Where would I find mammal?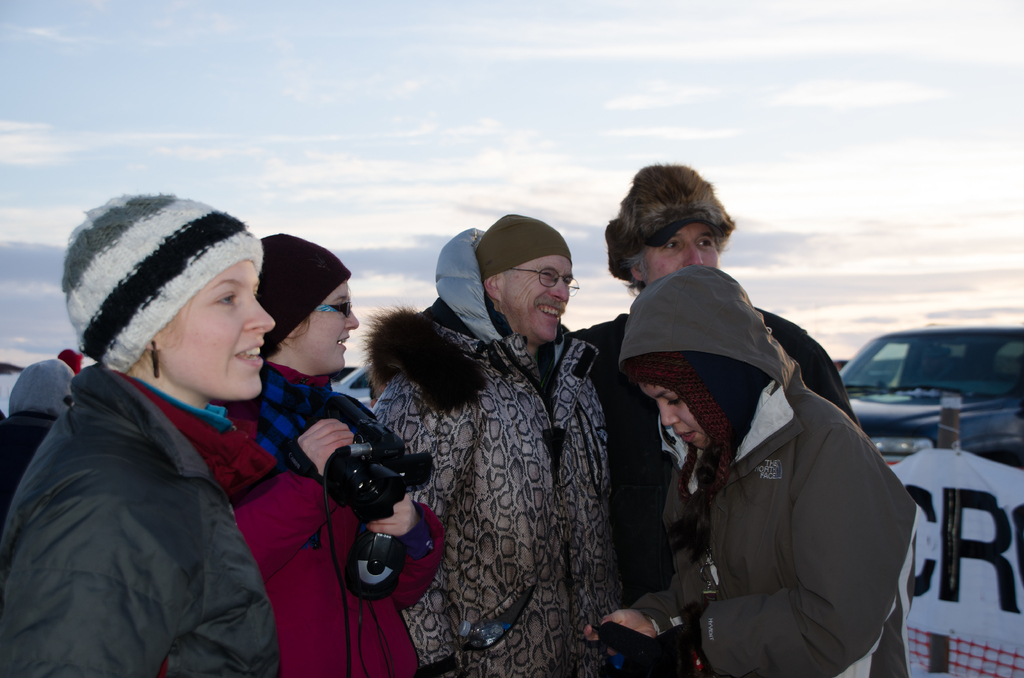
At x1=0, y1=359, x2=85, y2=525.
